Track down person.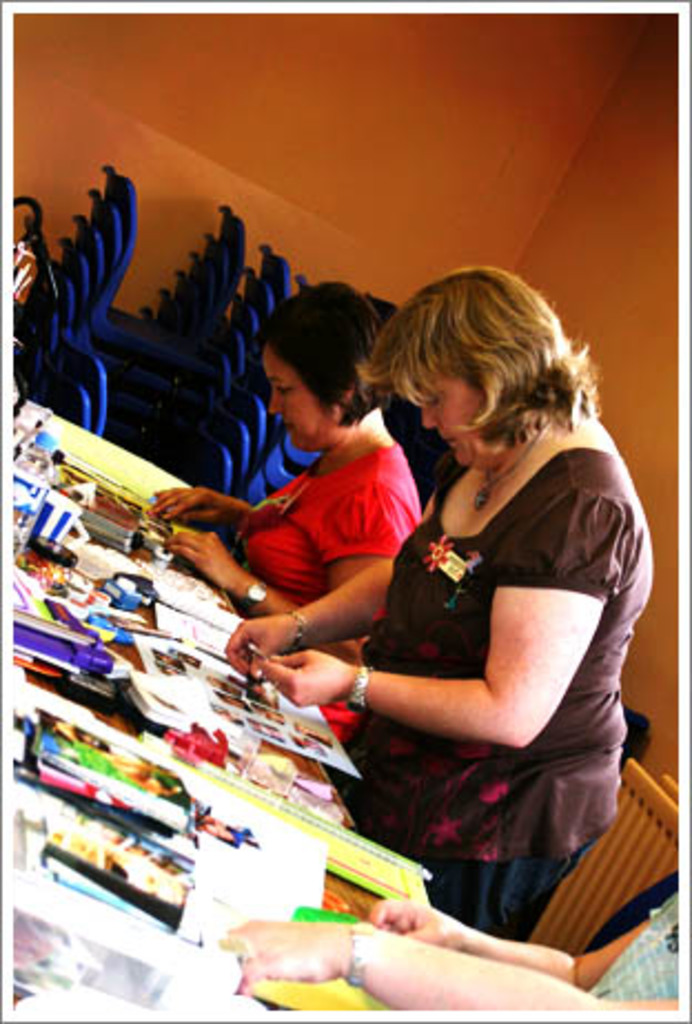
Tracked to x1=146 y1=279 x2=421 y2=678.
